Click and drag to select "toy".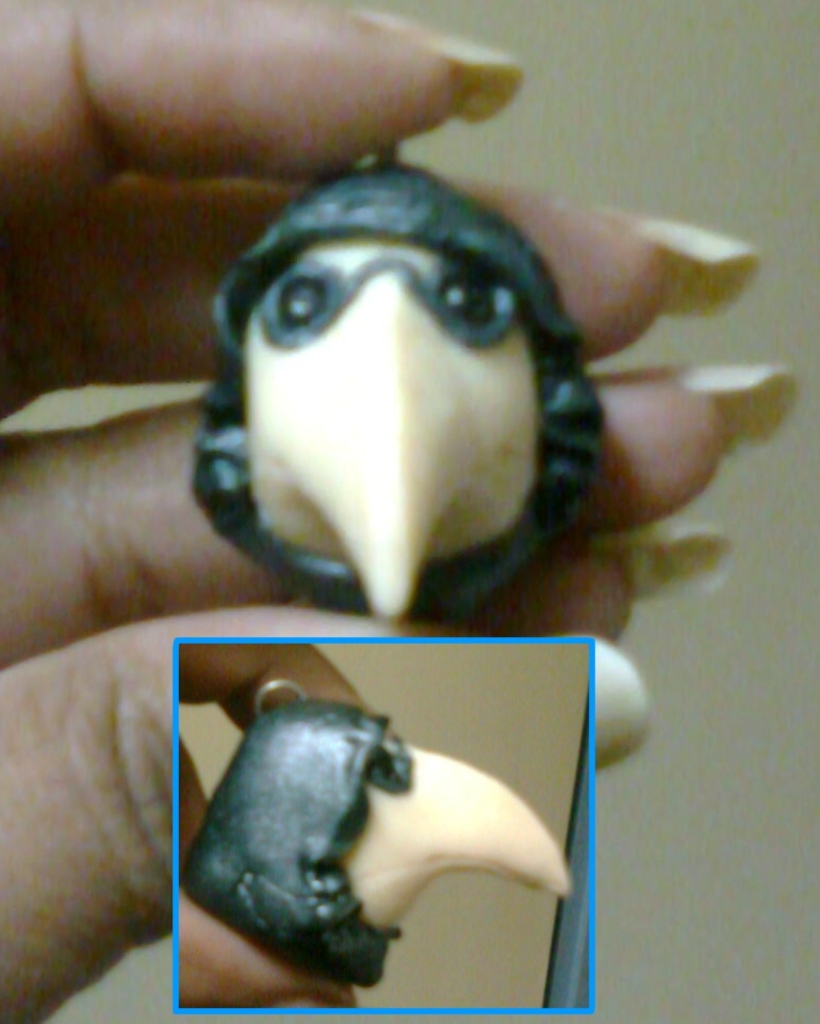
Selection: <region>182, 674, 563, 988</region>.
